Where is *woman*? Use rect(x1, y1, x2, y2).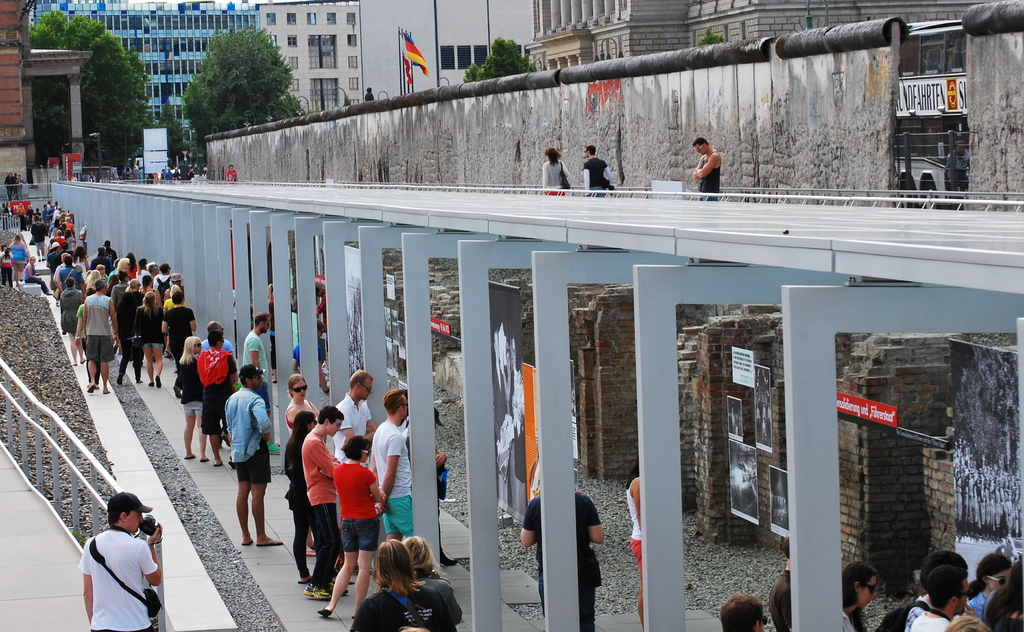
rect(841, 560, 877, 631).
